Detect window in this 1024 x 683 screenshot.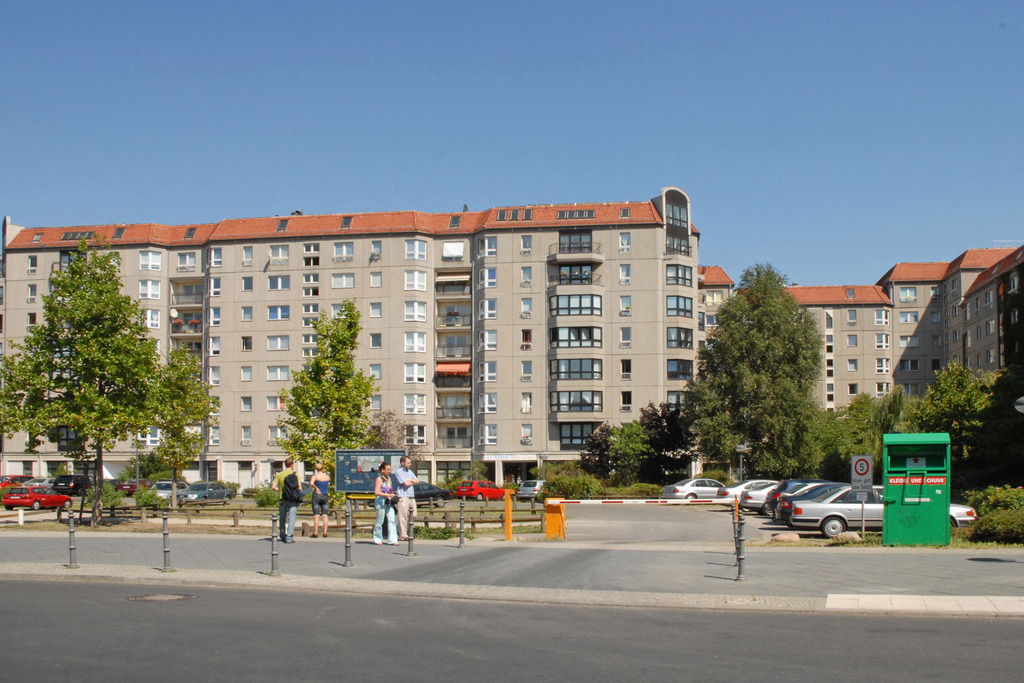
Detection: 183:222:199:243.
